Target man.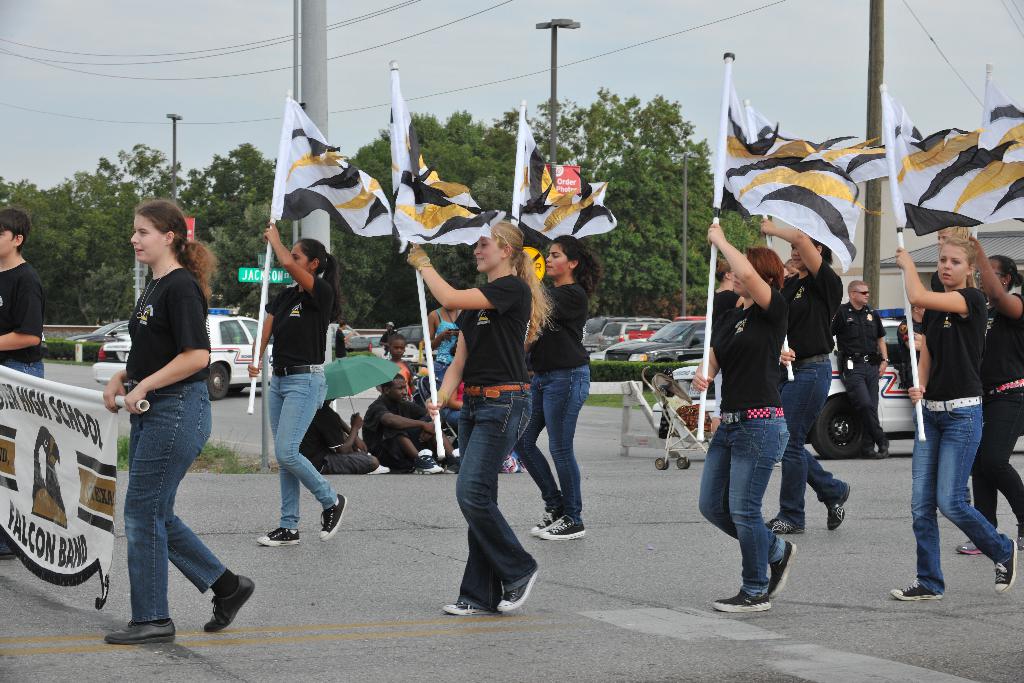
Target region: x1=333 y1=321 x2=358 y2=358.
